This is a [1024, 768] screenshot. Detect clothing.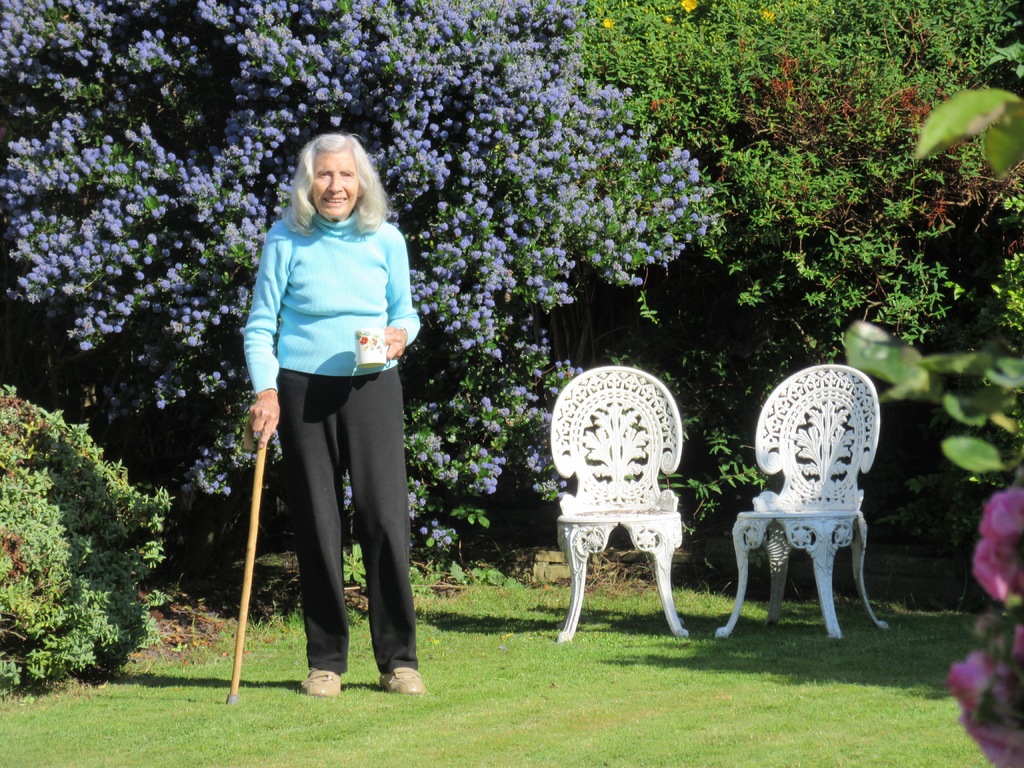
[245, 207, 422, 395].
